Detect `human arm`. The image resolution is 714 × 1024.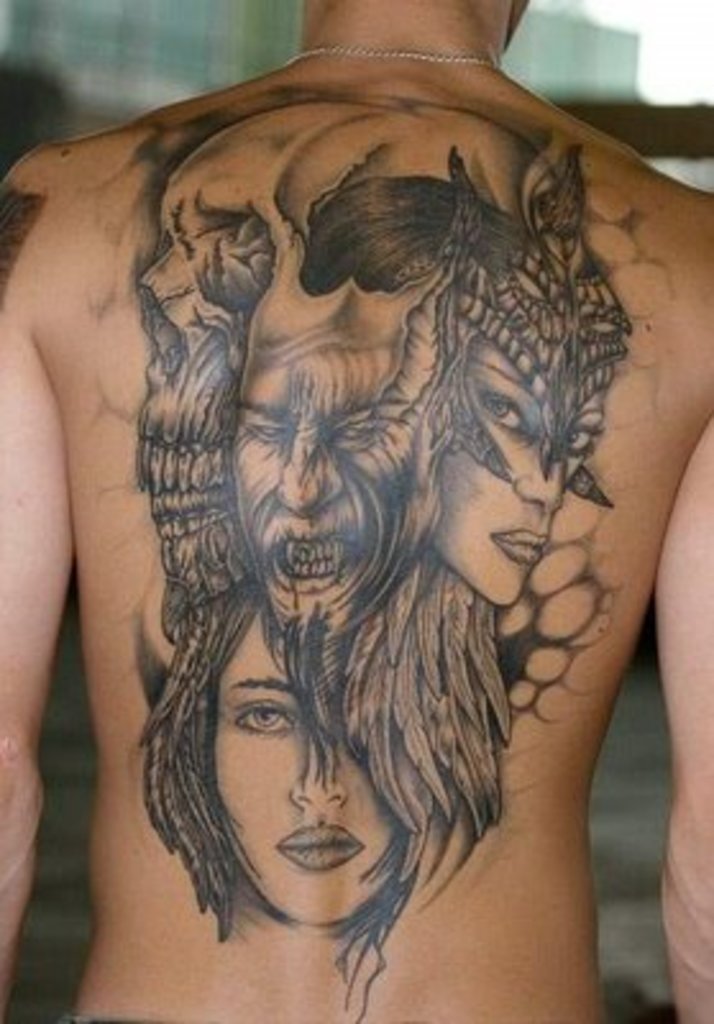
locate(0, 123, 92, 1021).
